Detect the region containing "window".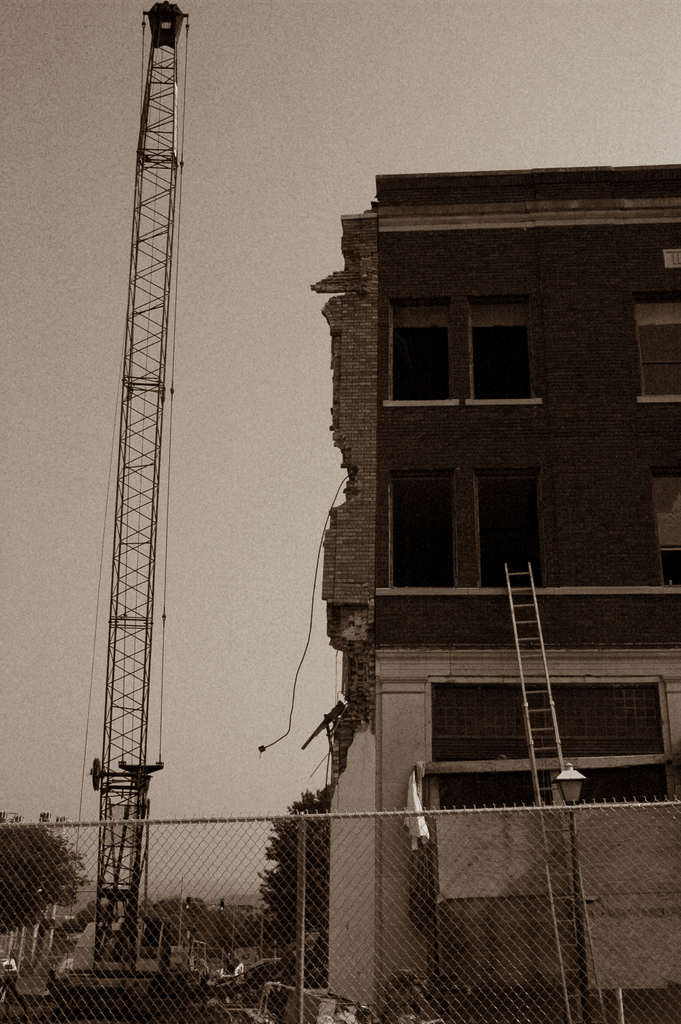
{"left": 655, "top": 474, "right": 680, "bottom": 583}.
